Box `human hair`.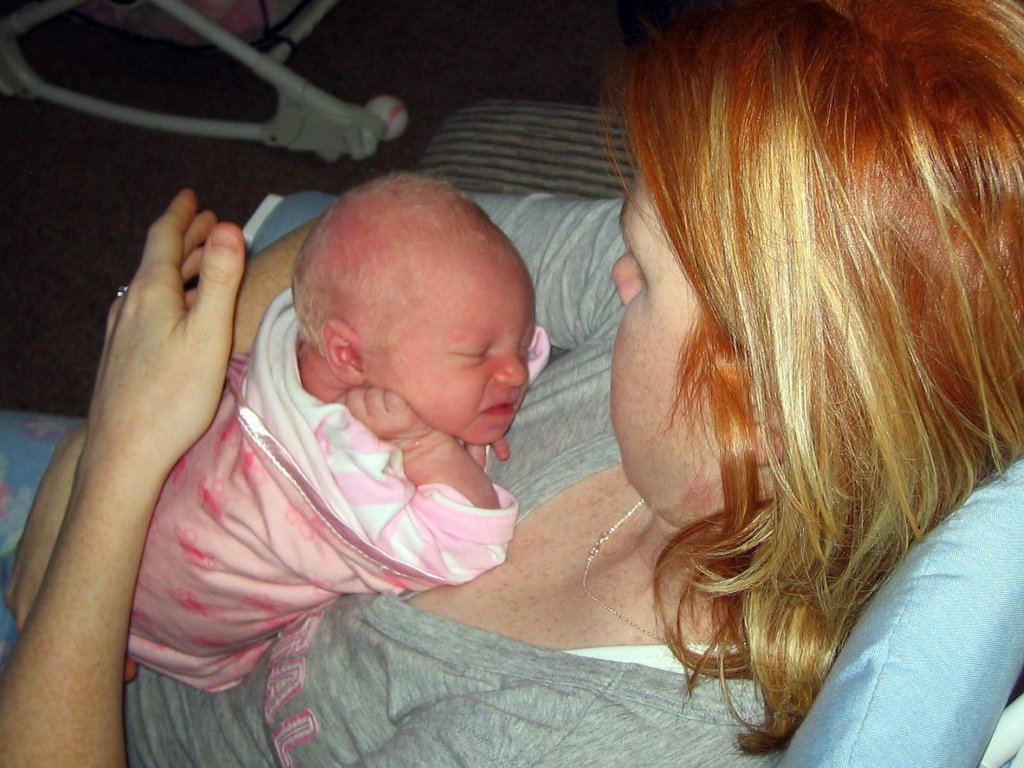
pyautogui.locateOnScreen(294, 172, 510, 354).
